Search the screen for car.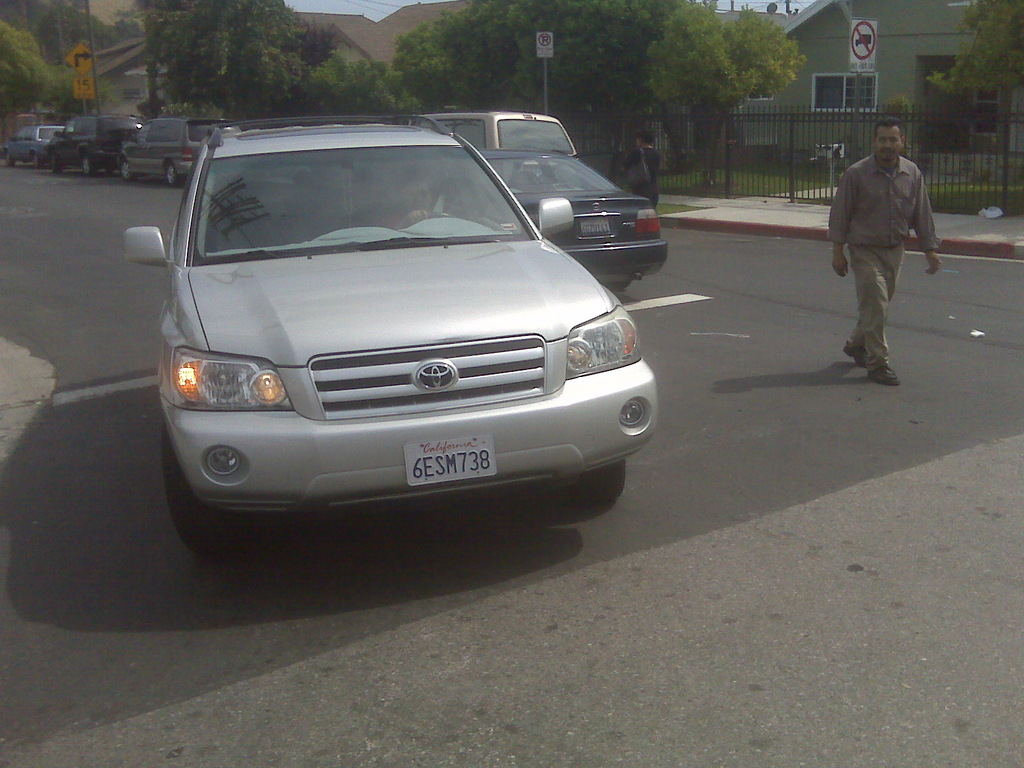
Found at 470 131 683 291.
